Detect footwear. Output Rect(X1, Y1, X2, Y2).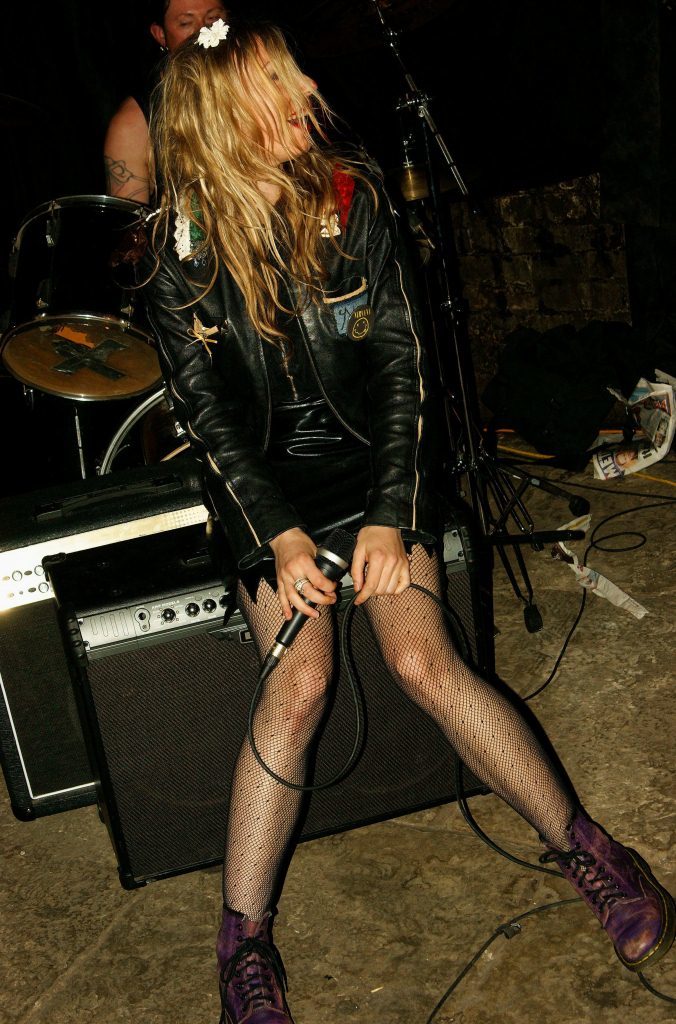
Rect(218, 922, 287, 1018).
